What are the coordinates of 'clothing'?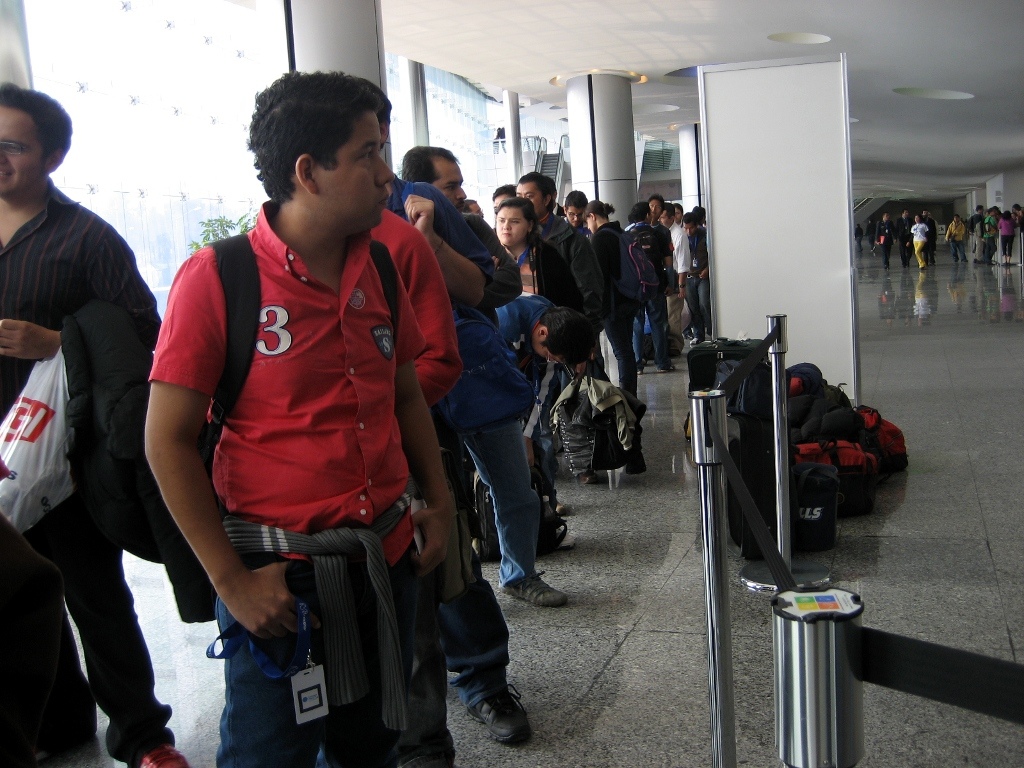
bbox=[454, 202, 524, 591].
